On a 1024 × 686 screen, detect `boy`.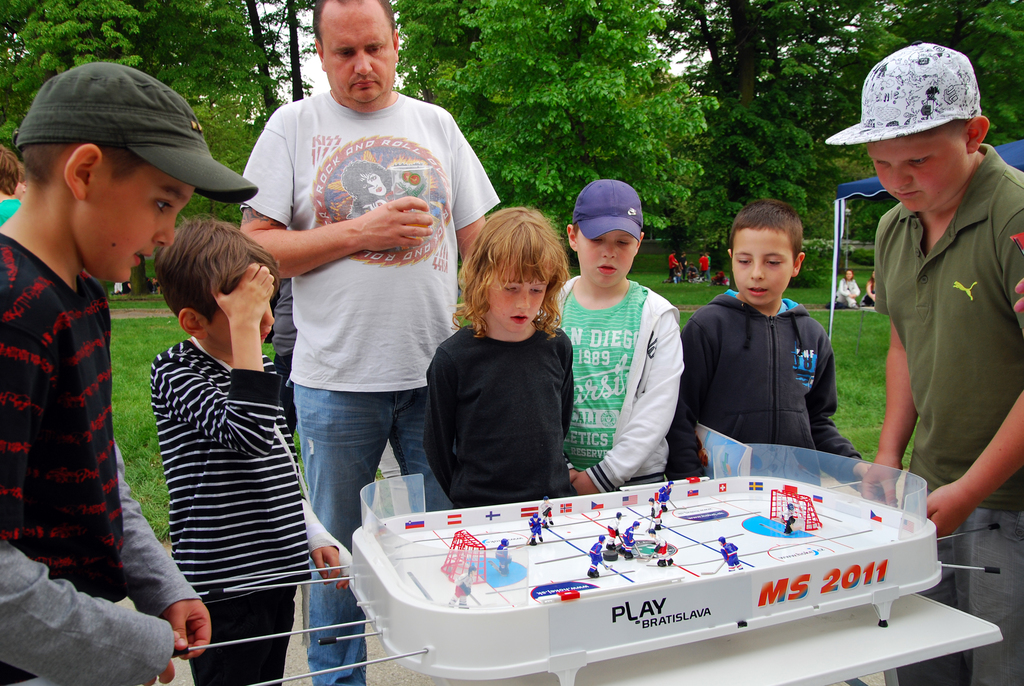
region(0, 62, 254, 683).
